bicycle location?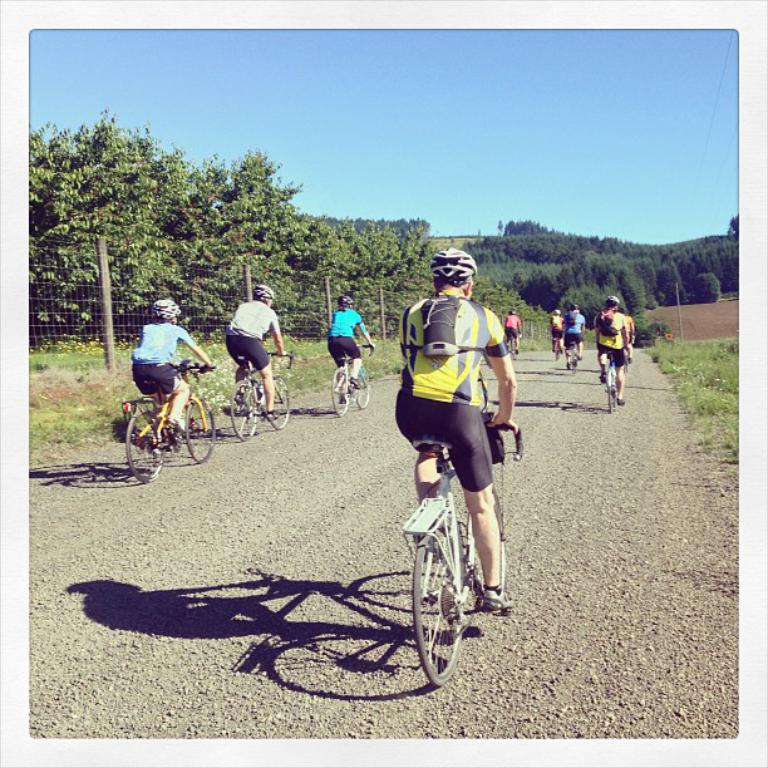
{"x1": 563, "y1": 338, "x2": 580, "y2": 374}
